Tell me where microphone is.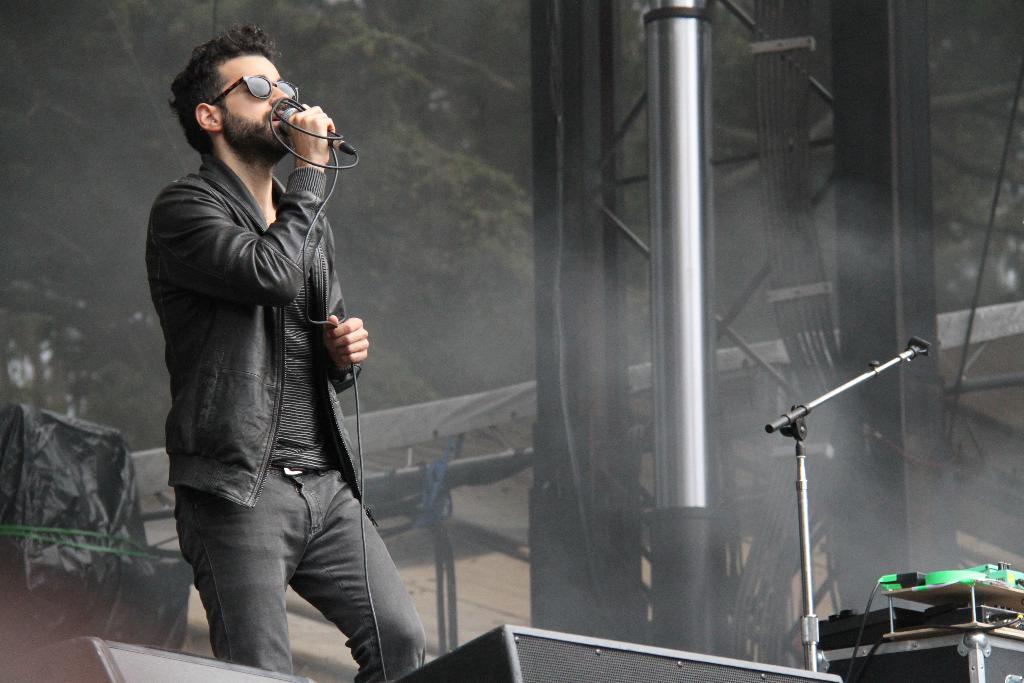
microphone is at 272,108,356,154.
